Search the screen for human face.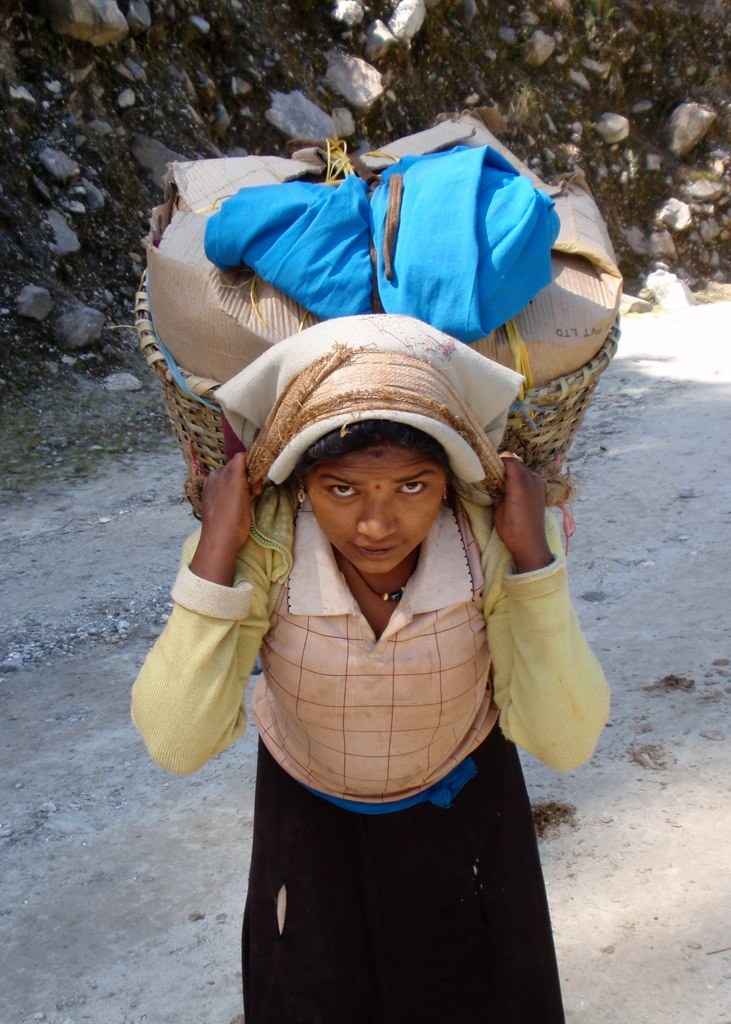
Found at (left=302, top=450, right=451, bottom=583).
